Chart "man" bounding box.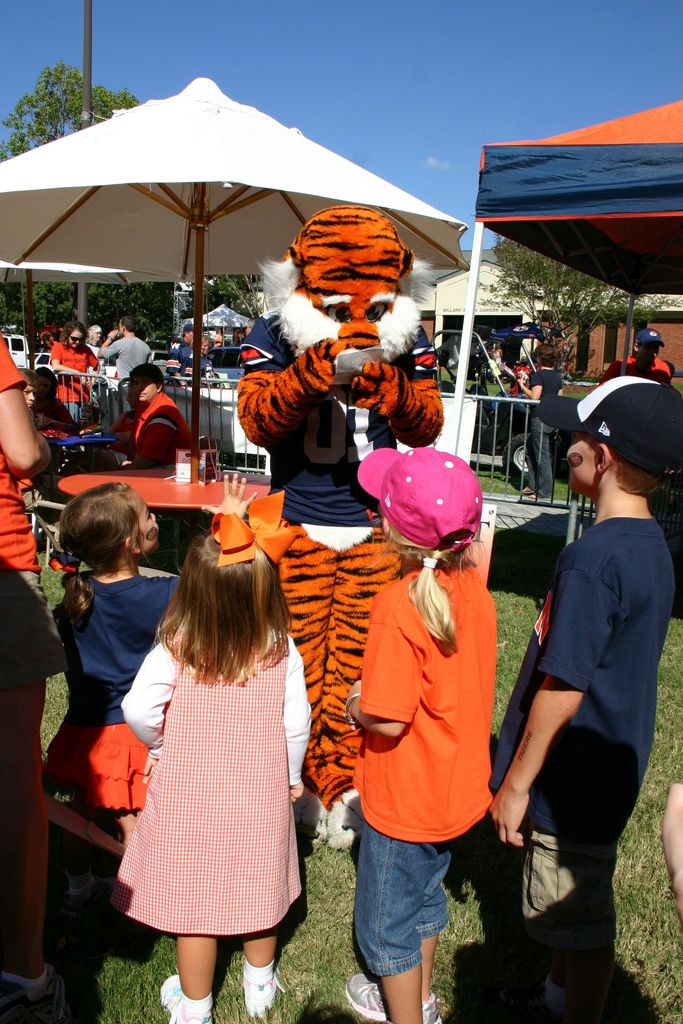
Charted: box(97, 314, 154, 385).
